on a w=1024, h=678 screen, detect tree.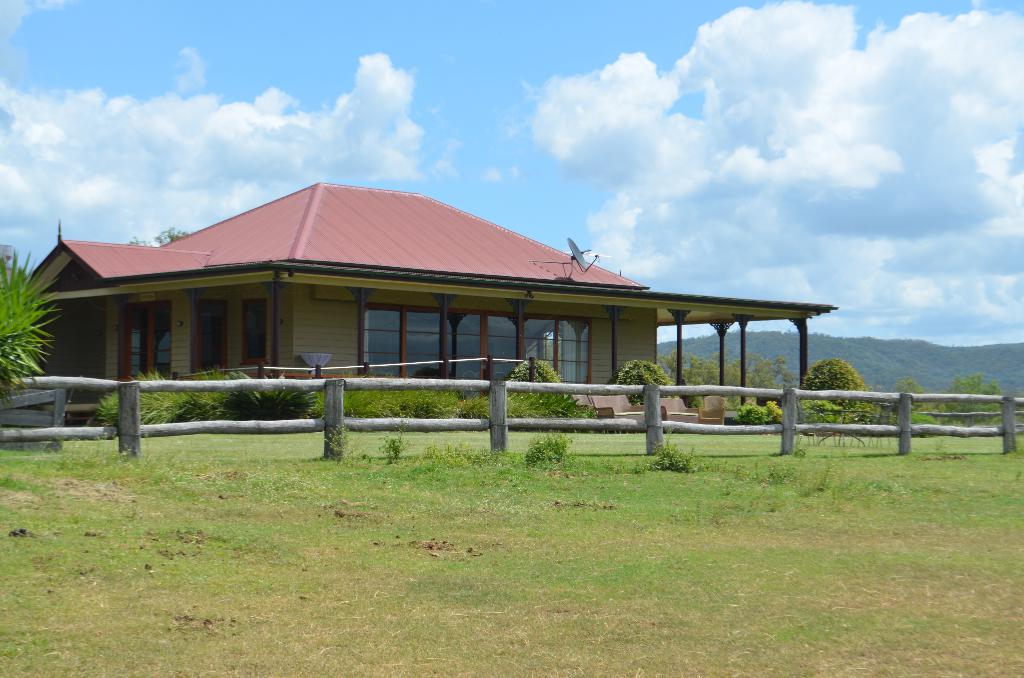
<box>0,252,54,406</box>.
